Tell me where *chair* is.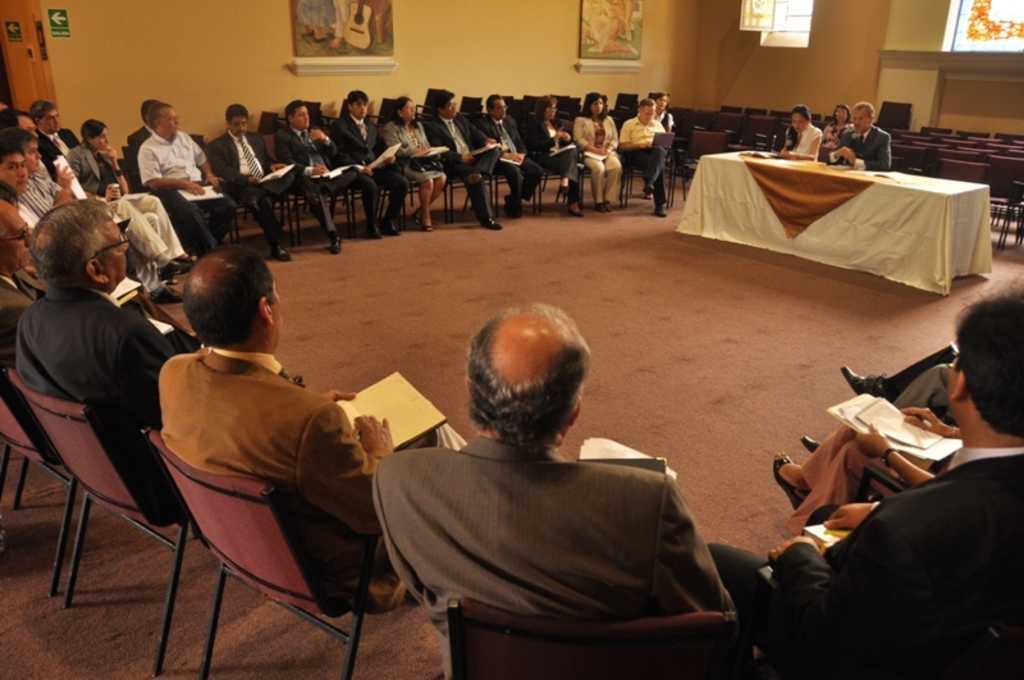
*chair* is at left=276, top=138, right=352, bottom=237.
